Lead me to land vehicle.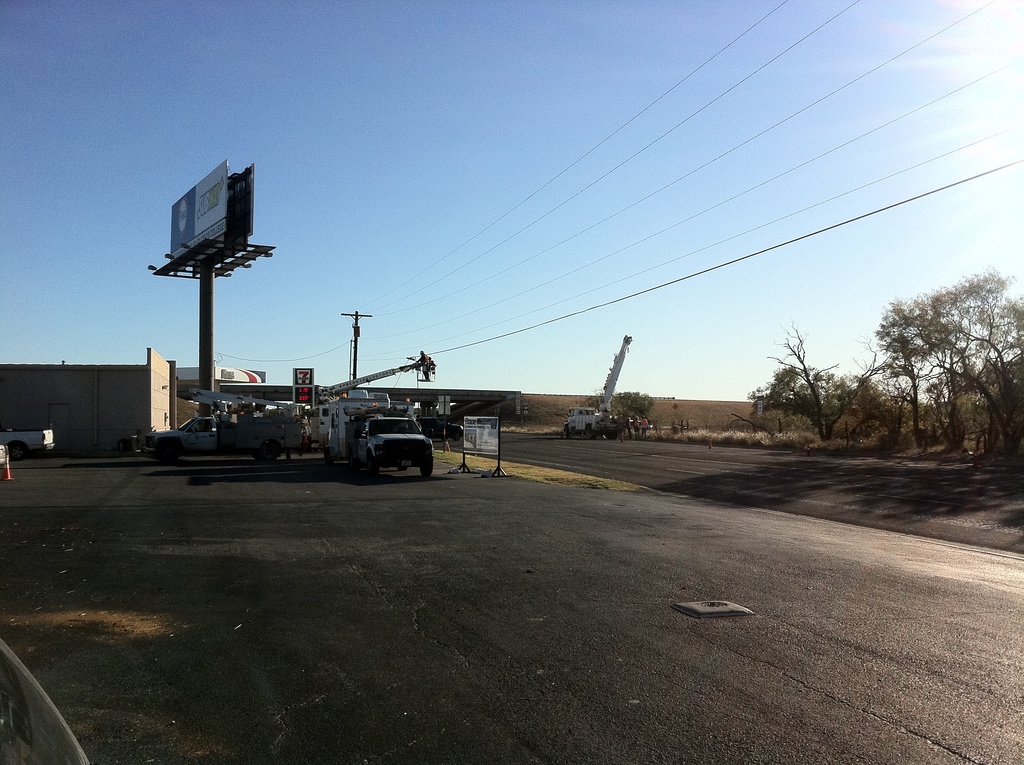
Lead to bbox=(0, 427, 53, 469).
